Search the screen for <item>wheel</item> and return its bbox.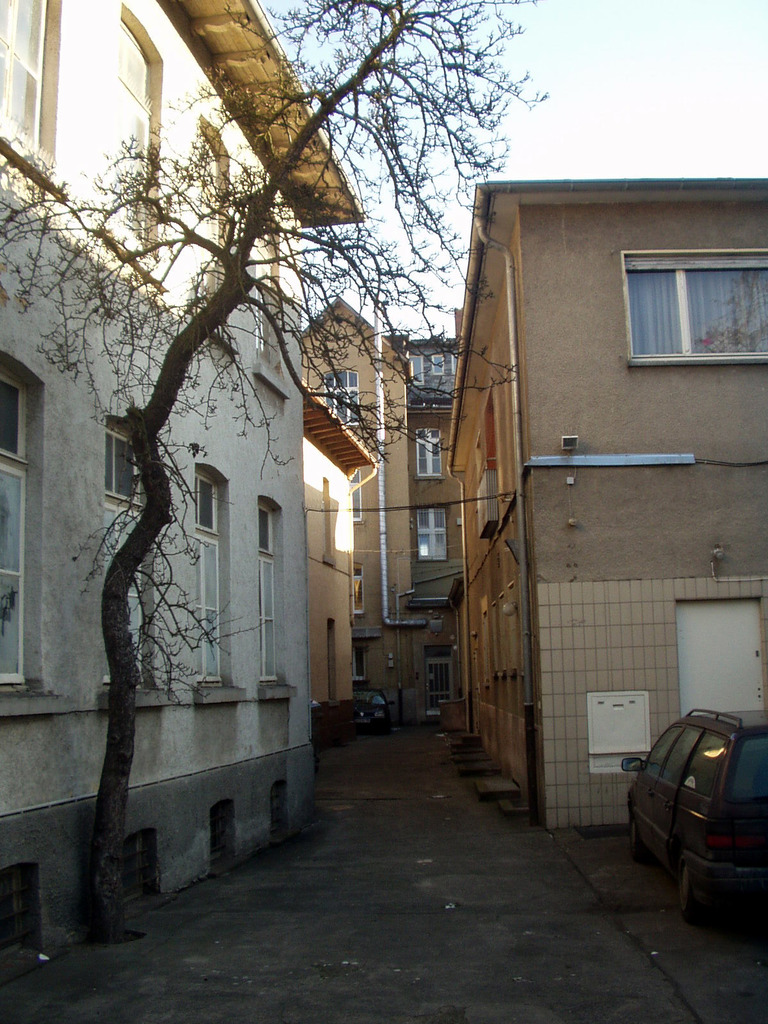
Found: l=681, t=858, r=719, b=922.
